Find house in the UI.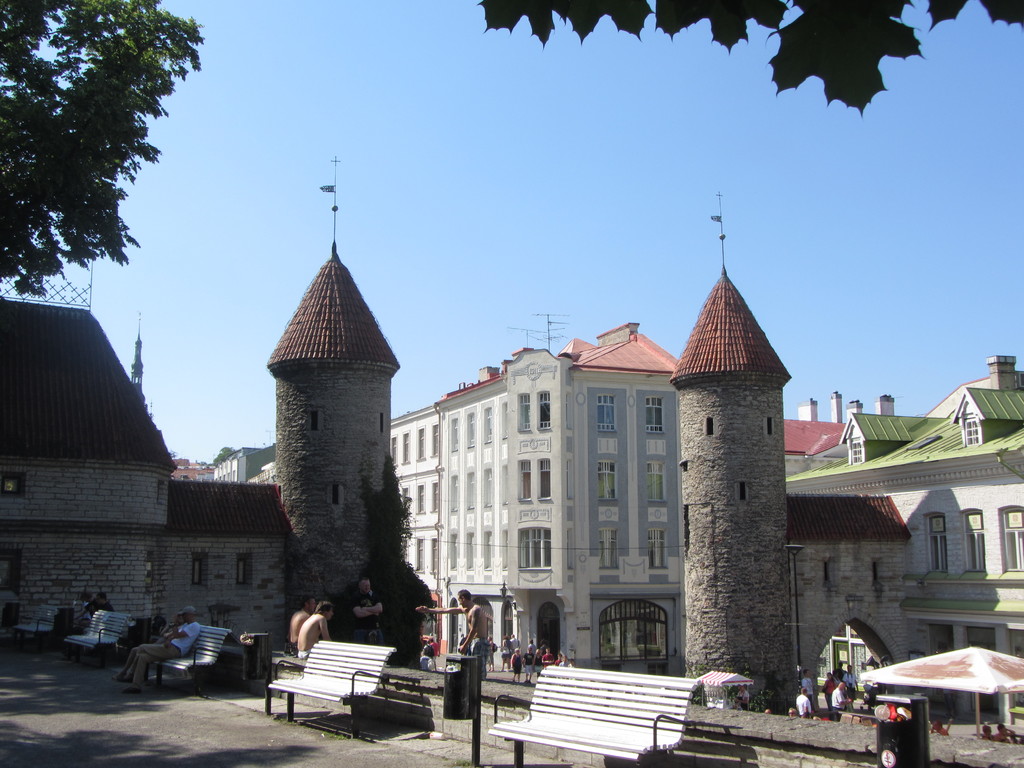
UI element at rect(460, 359, 572, 653).
